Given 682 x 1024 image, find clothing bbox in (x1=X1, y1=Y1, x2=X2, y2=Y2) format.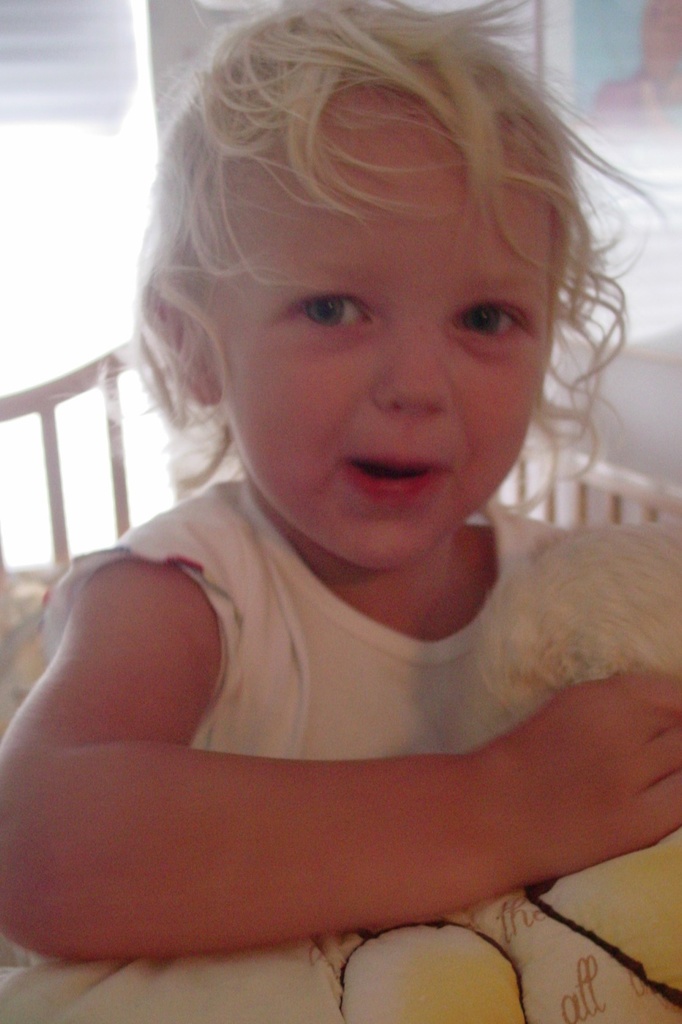
(x1=29, y1=343, x2=651, y2=975).
